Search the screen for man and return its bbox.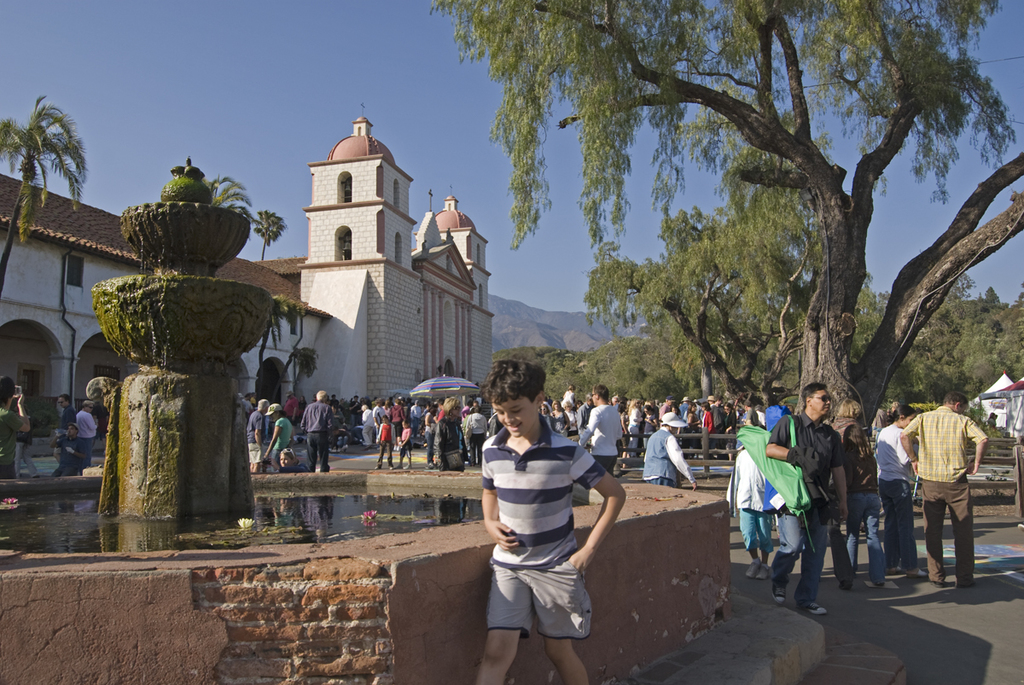
Found: left=55, top=393, right=76, bottom=464.
